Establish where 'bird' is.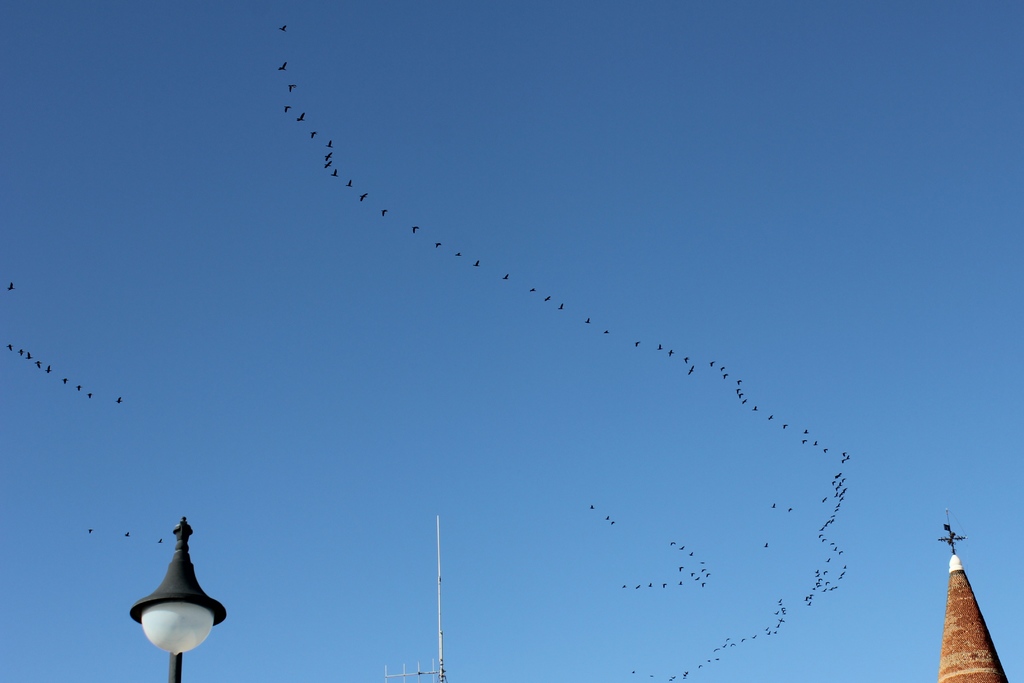
Established at locate(767, 498, 781, 509).
